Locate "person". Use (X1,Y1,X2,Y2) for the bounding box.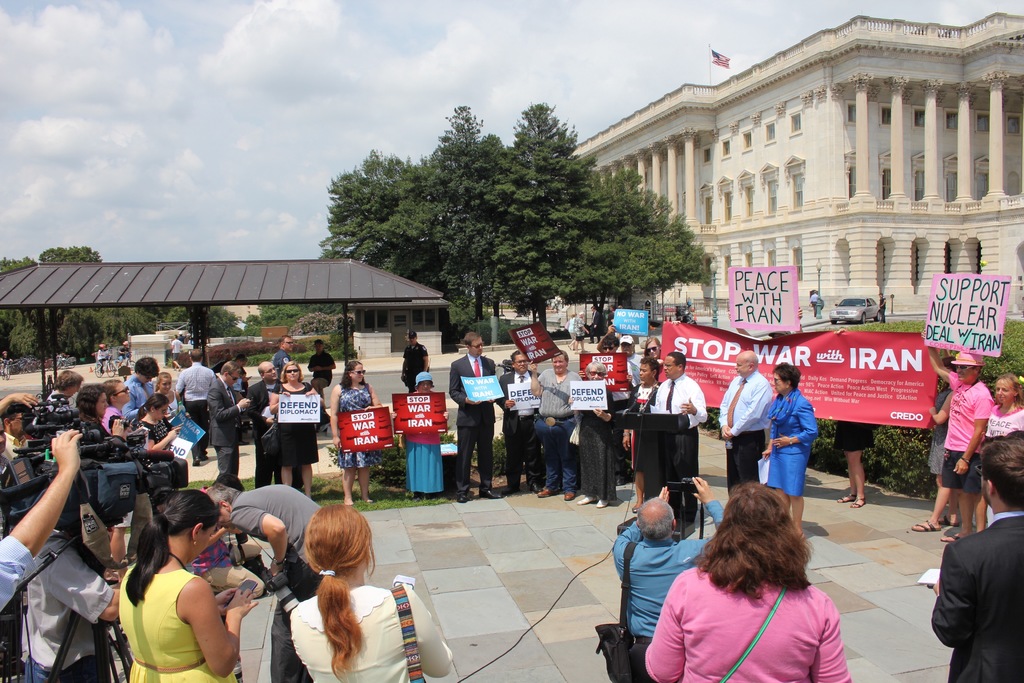
(528,349,584,495).
